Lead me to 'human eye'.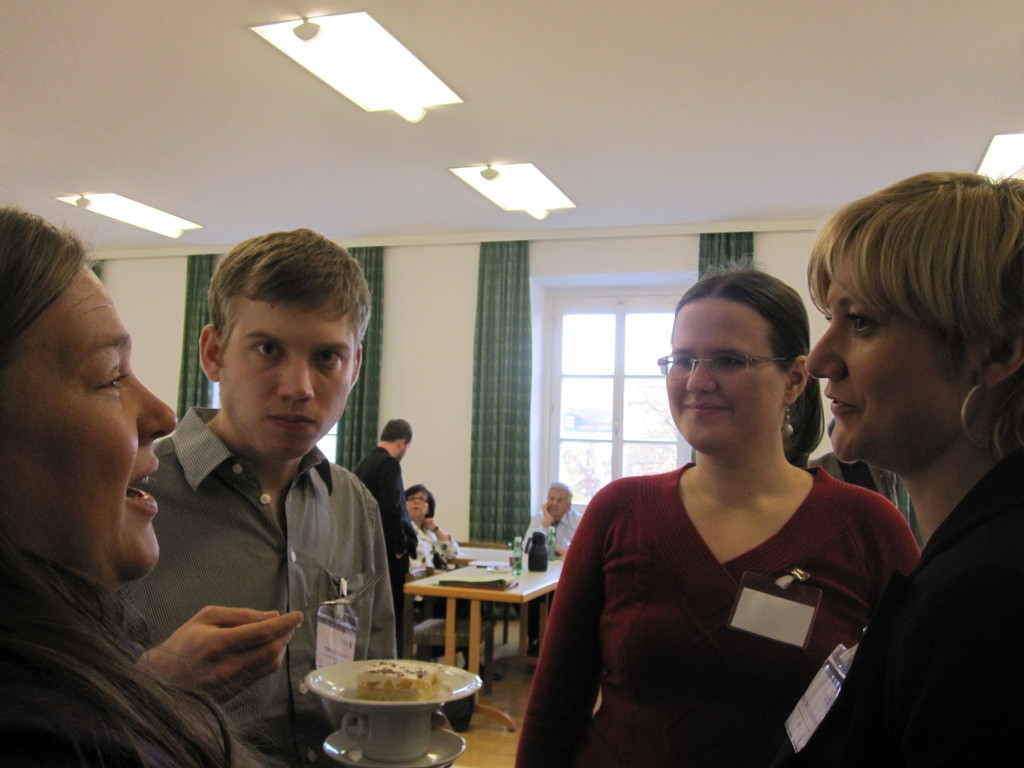
Lead to BBox(97, 361, 131, 399).
